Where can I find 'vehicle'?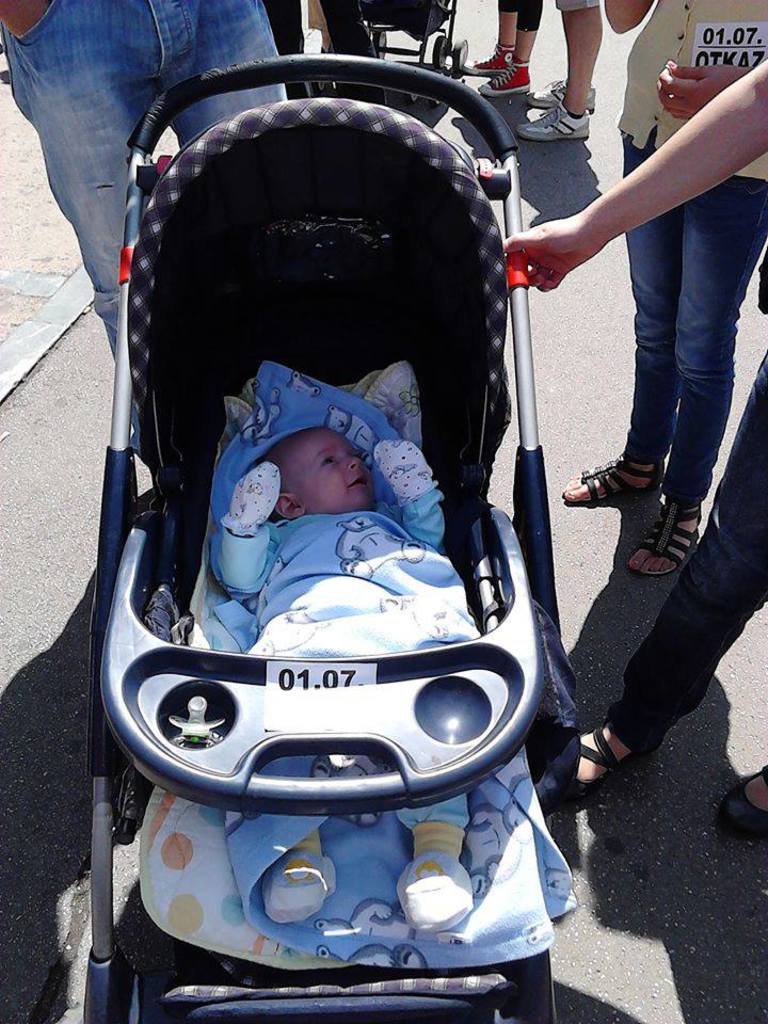
You can find it at crop(60, 29, 619, 990).
